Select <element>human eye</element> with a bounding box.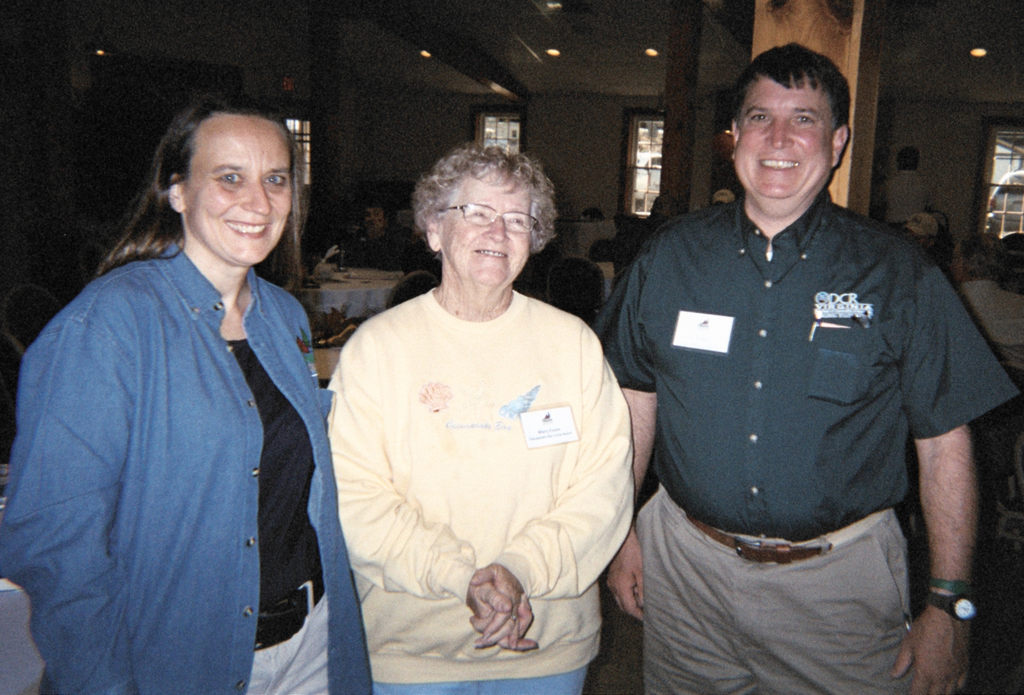
{"left": 794, "top": 109, "right": 814, "bottom": 131}.
